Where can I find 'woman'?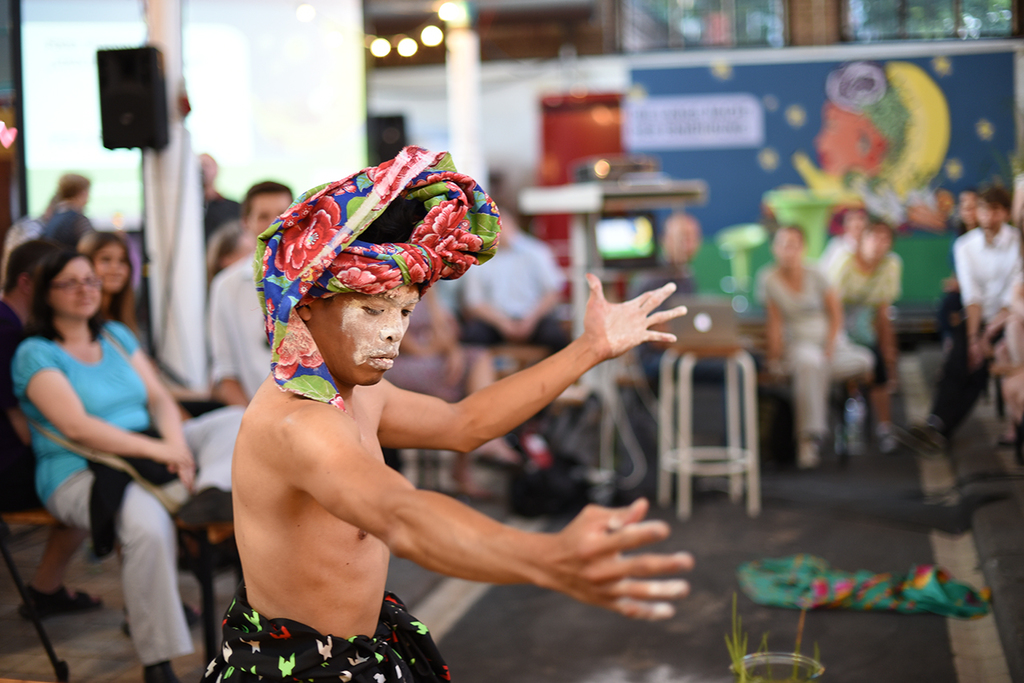
You can find it at [left=755, top=223, right=876, bottom=477].
